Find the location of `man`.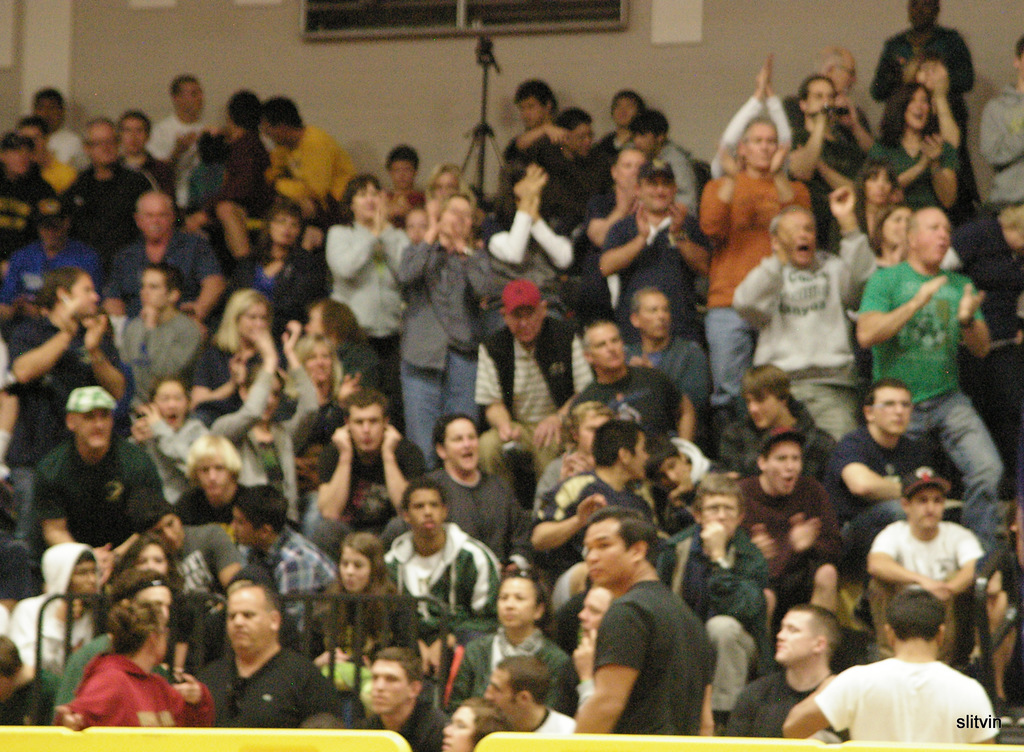
Location: region(621, 276, 716, 422).
